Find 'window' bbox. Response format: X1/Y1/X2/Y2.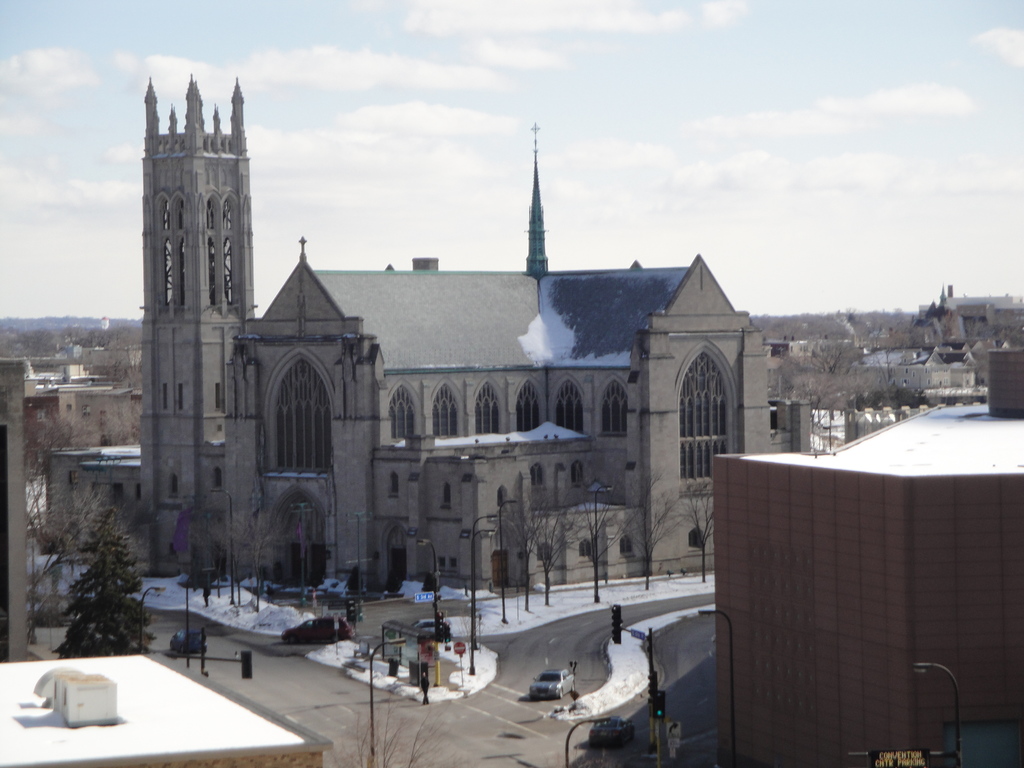
429/383/460/438.
